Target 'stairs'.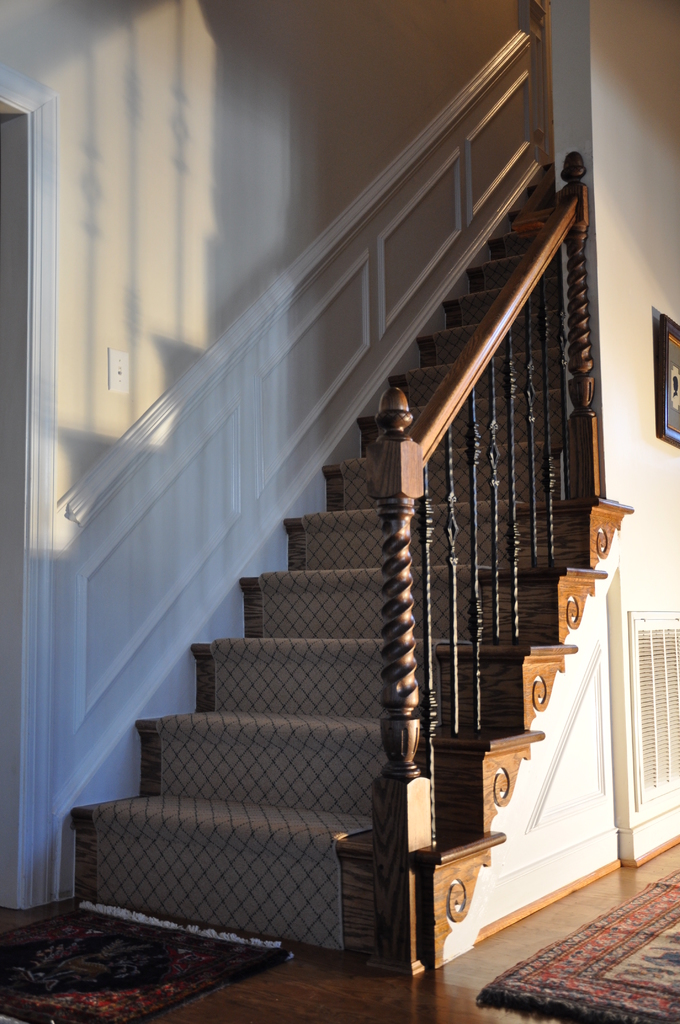
Target region: detection(63, 157, 595, 948).
